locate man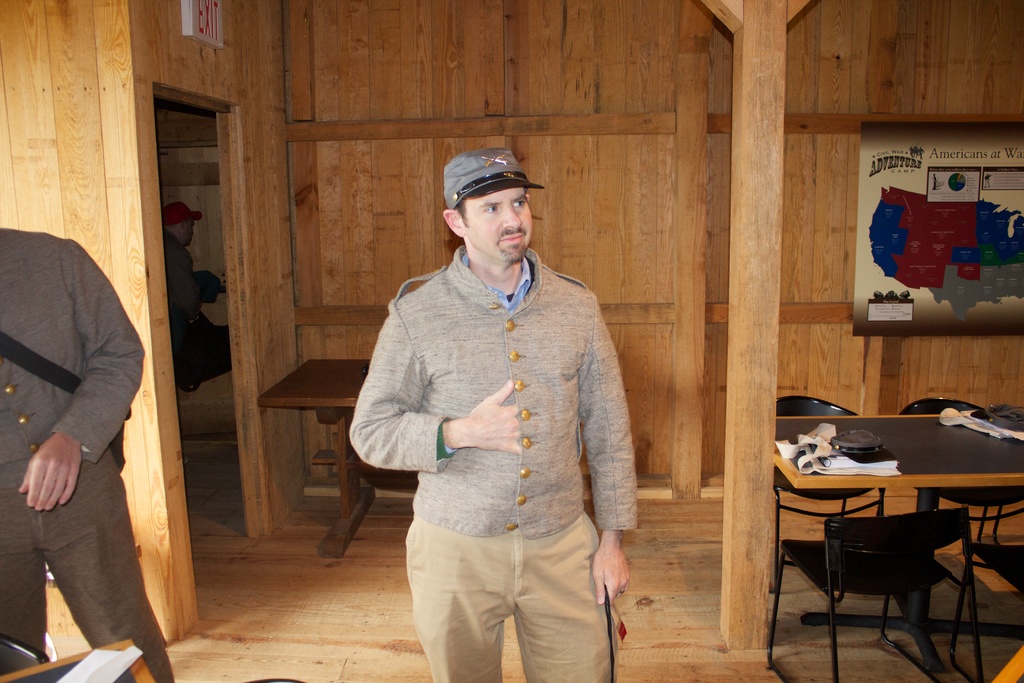
Rect(152, 204, 231, 394)
